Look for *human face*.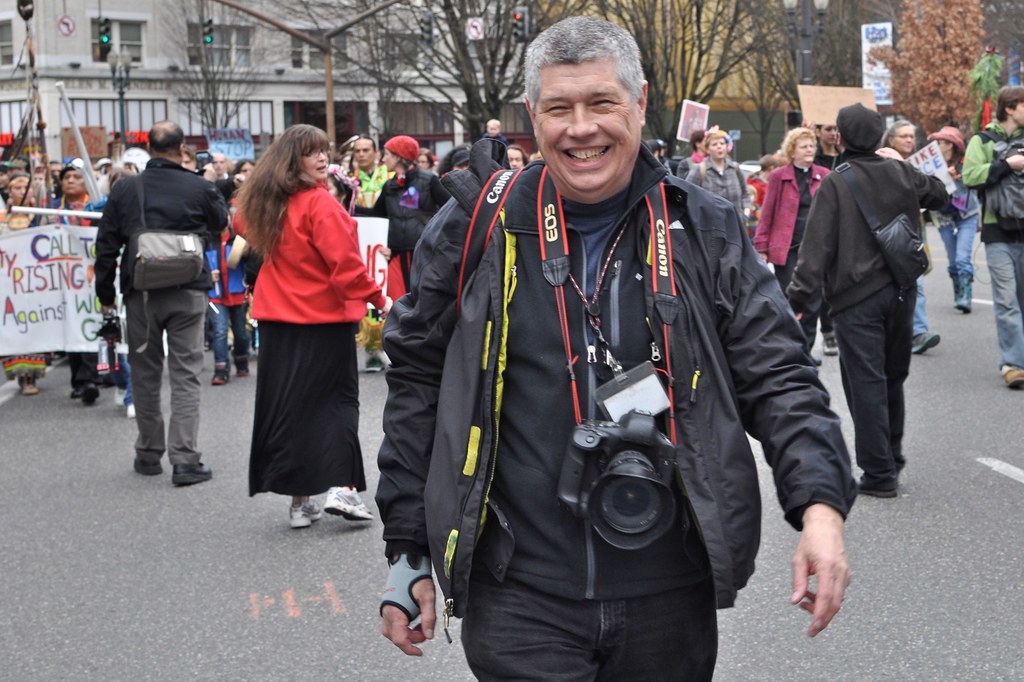
Found: bbox=[709, 139, 728, 161].
